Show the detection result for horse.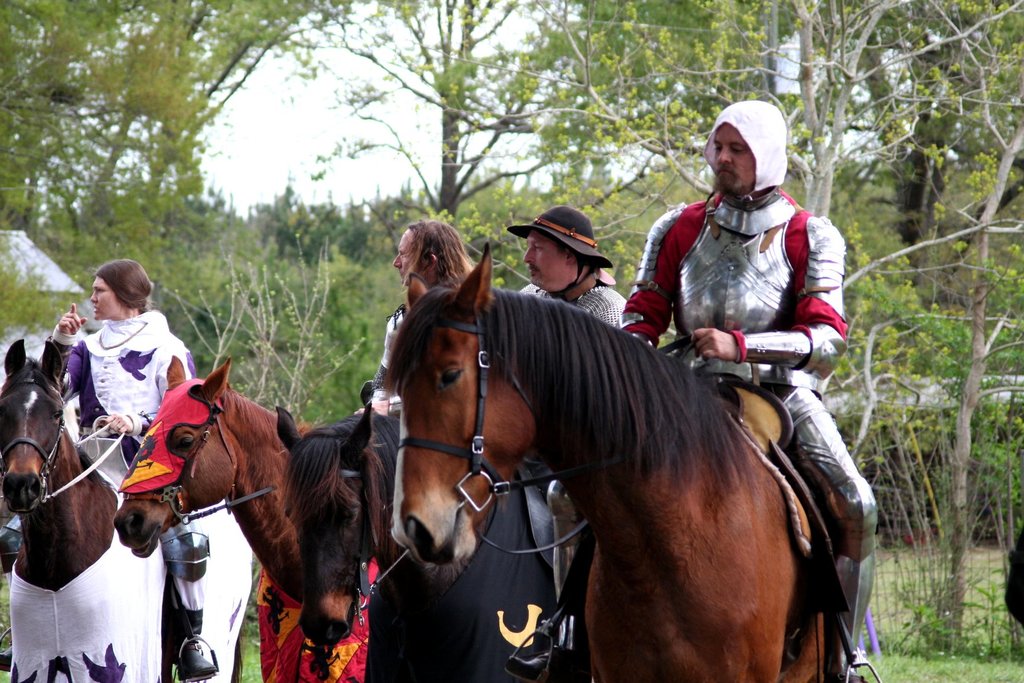
[x1=275, y1=402, x2=493, y2=652].
